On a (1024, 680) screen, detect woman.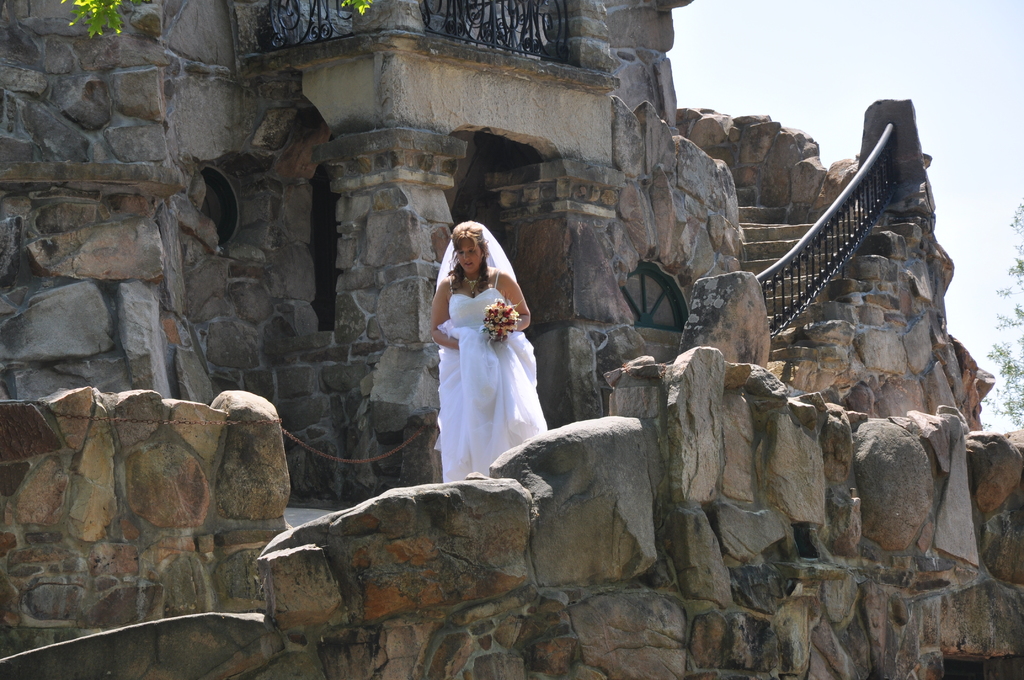
419, 220, 552, 492.
